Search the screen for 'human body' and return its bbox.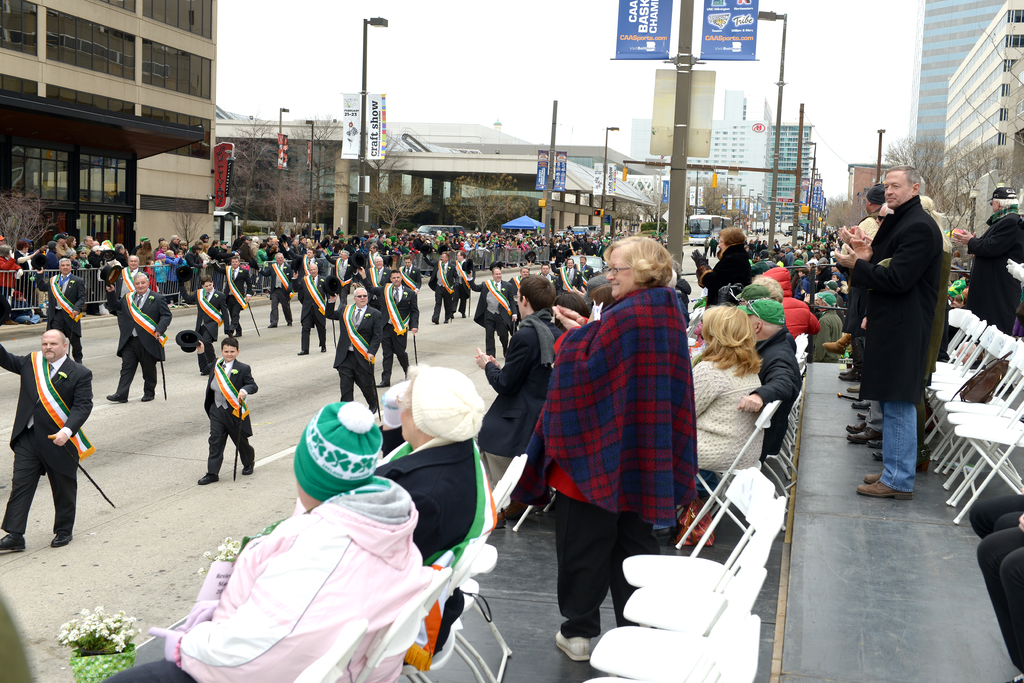
Found: bbox=[693, 242, 756, 313].
